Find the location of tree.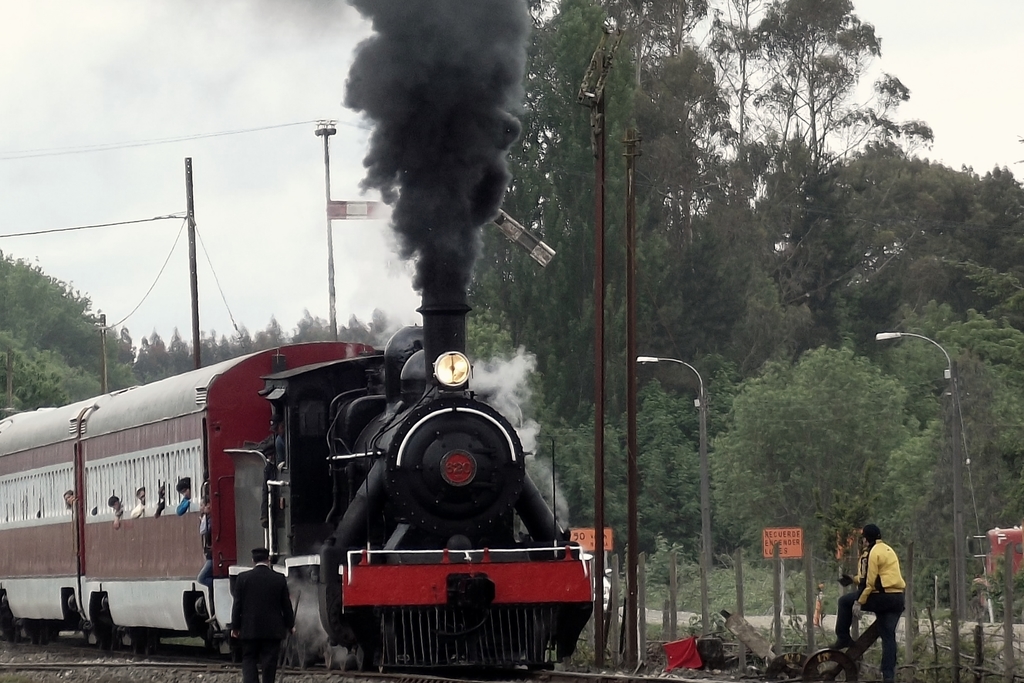
Location: [x1=449, y1=0, x2=662, y2=538].
